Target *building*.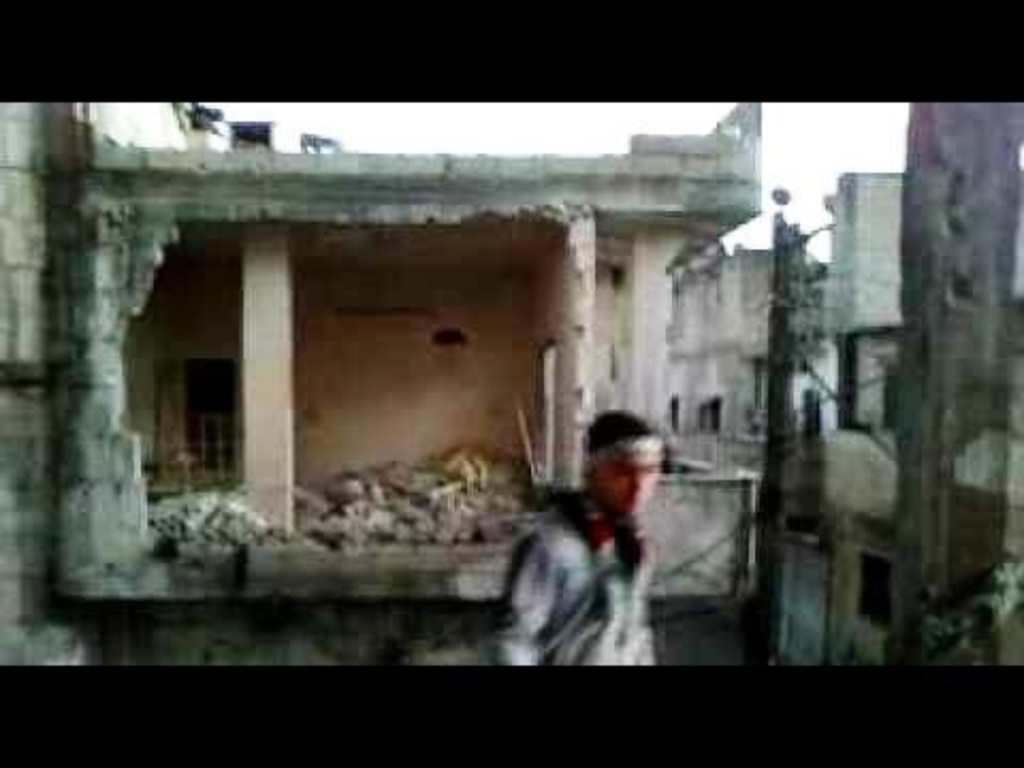
Target region: box=[770, 177, 902, 668].
